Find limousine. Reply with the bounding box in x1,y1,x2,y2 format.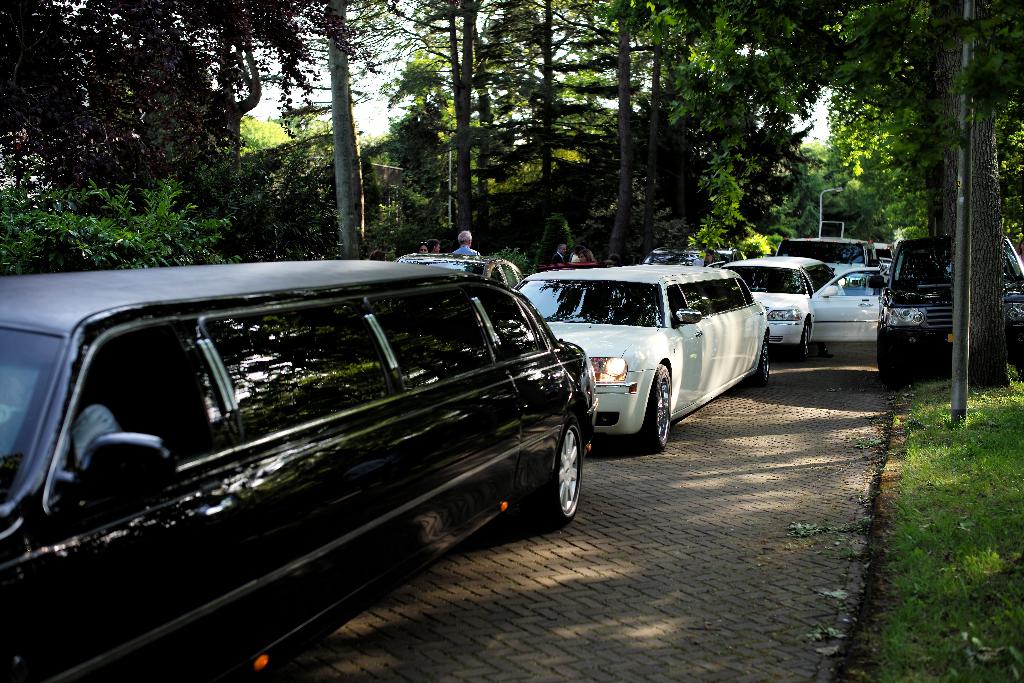
512,265,769,456.
